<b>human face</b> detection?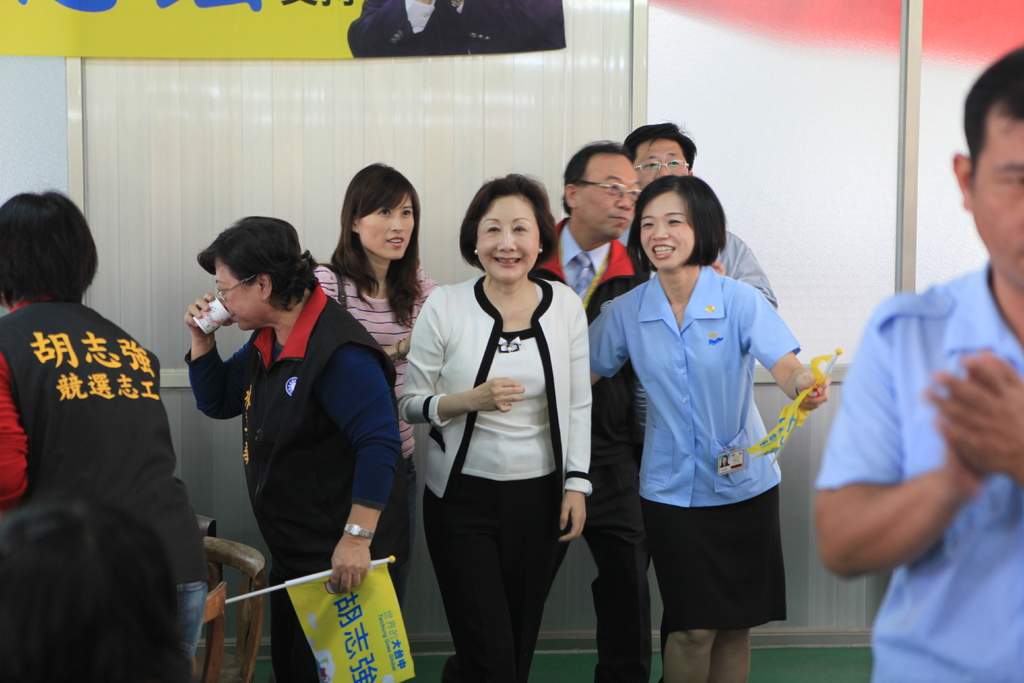
Rect(479, 199, 540, 279)
